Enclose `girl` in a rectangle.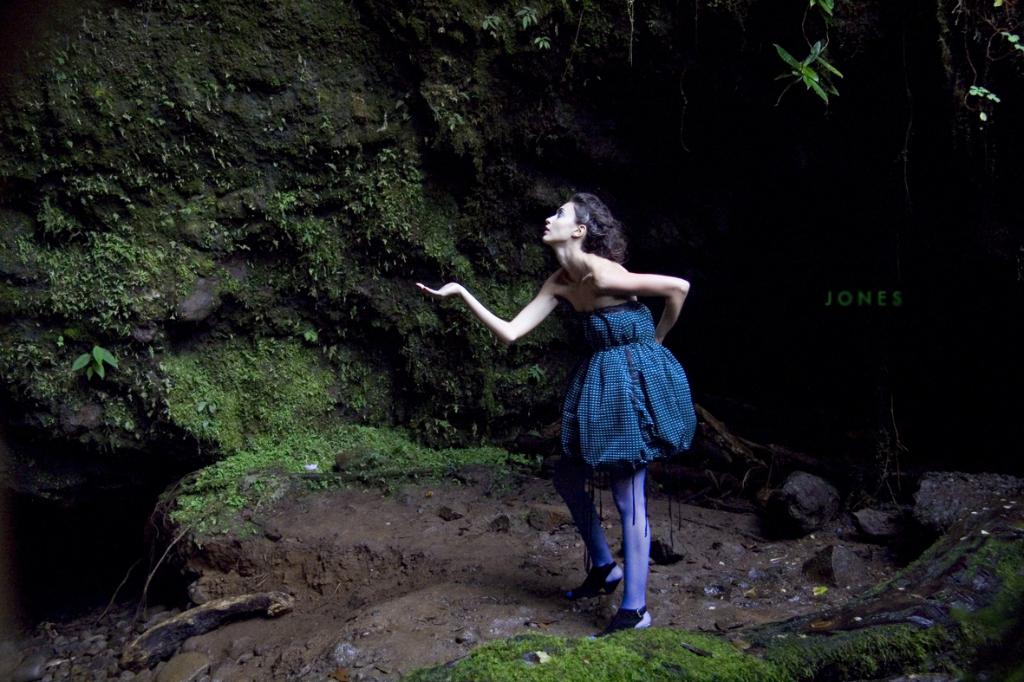
crop(417, 193, 700, 639).
